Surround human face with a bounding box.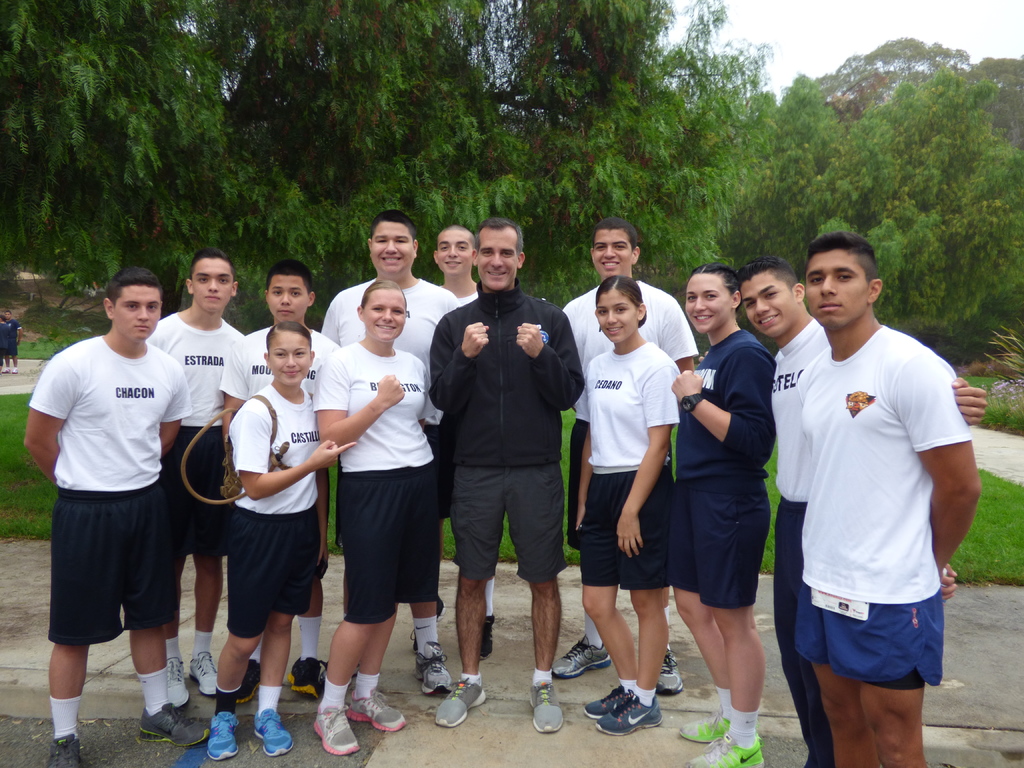
<bbox>685, 271, 732, 336</bbox>.
